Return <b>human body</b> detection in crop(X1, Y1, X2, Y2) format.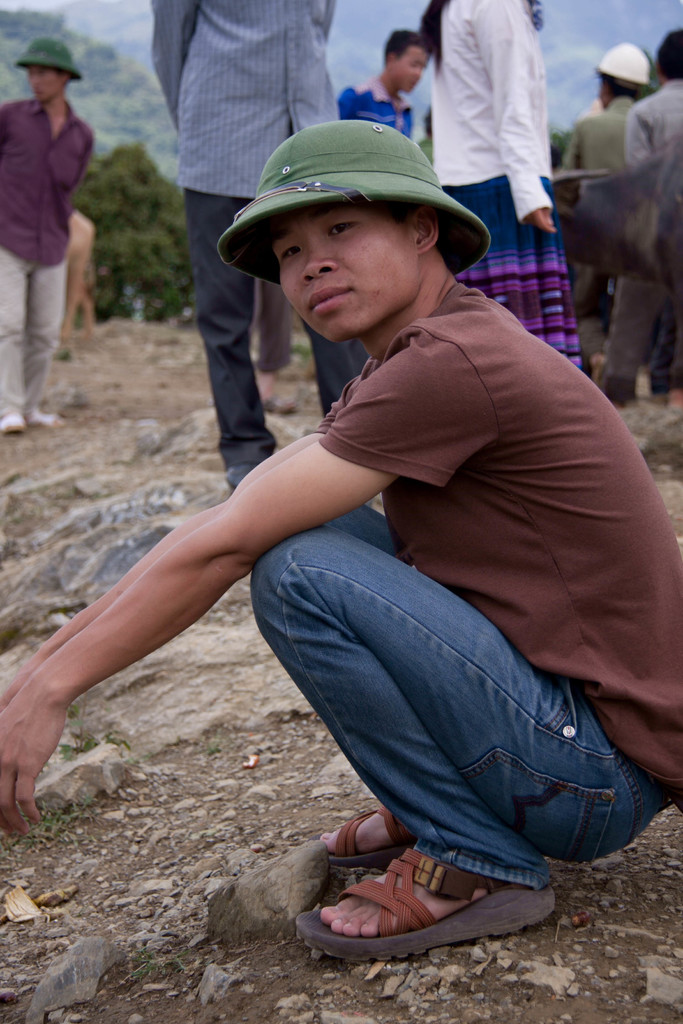
crop(432, 0, 587, 376).
